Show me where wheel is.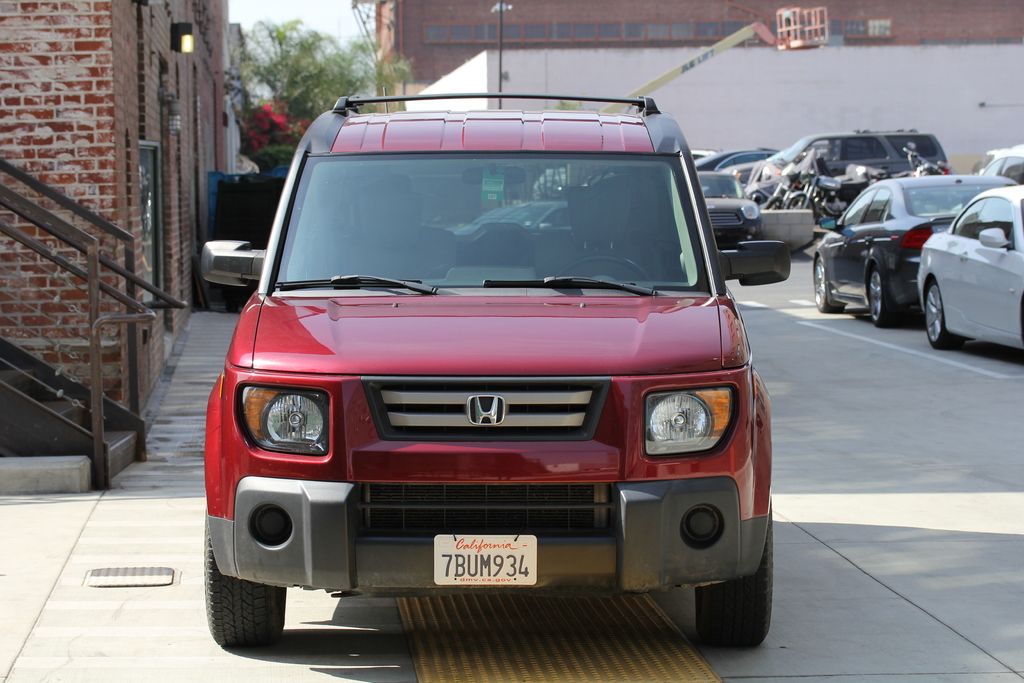
wheel is at box=[557, 256, 648, 279].
